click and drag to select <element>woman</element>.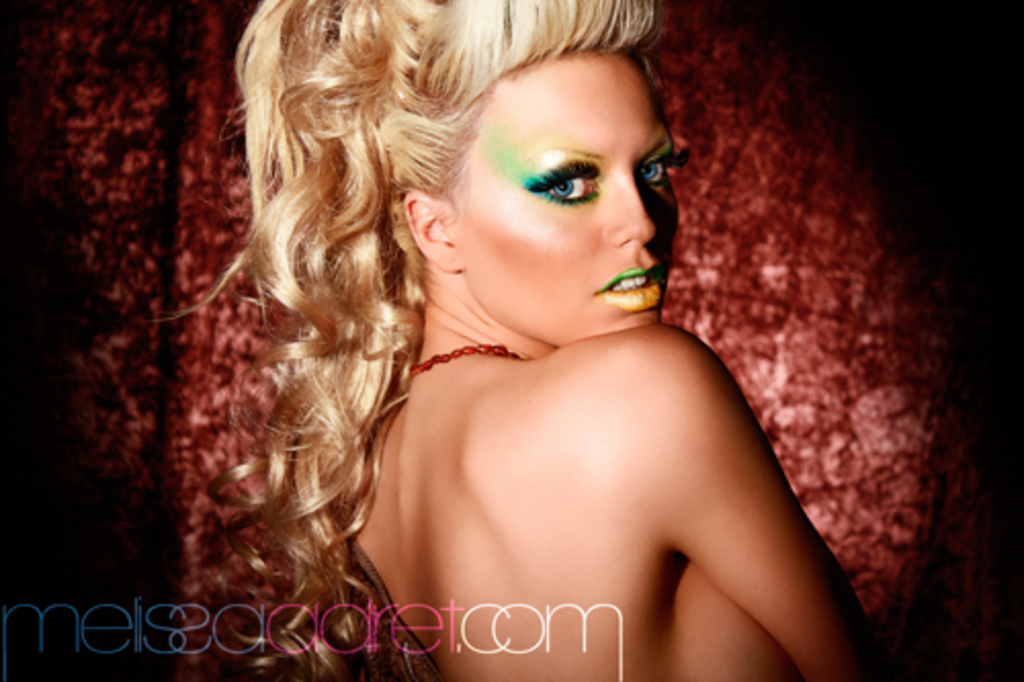
Selection: (x1=174, y1=0, x2=915, y2=678).
